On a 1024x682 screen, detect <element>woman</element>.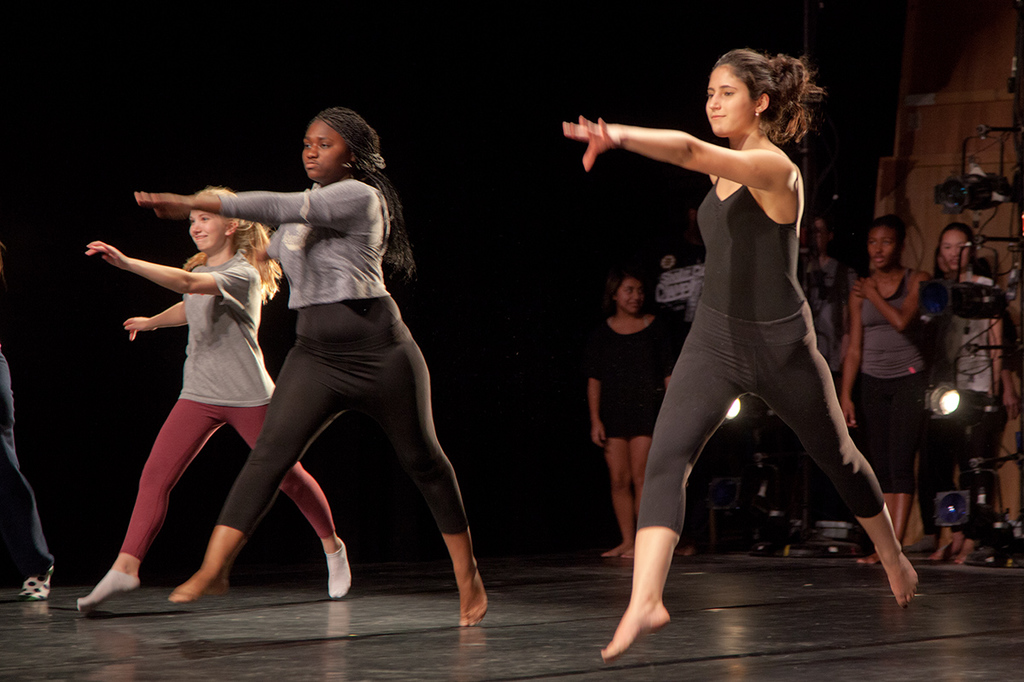
<box>133,108,489,627</box>.
